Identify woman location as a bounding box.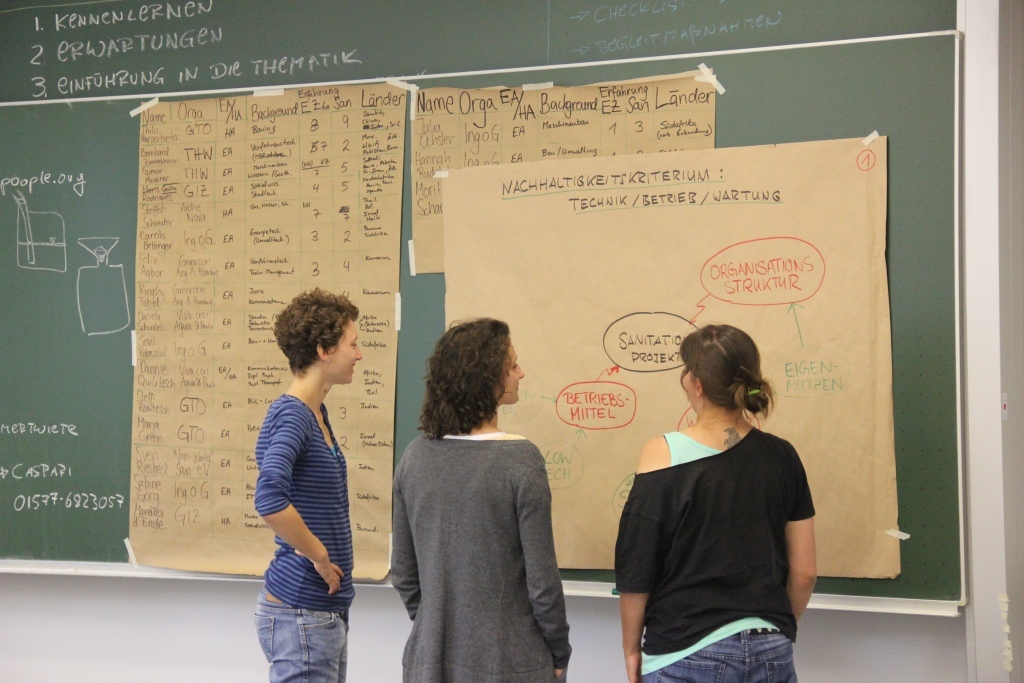
(x1=376, y1=311, x2=580, y2=680).
